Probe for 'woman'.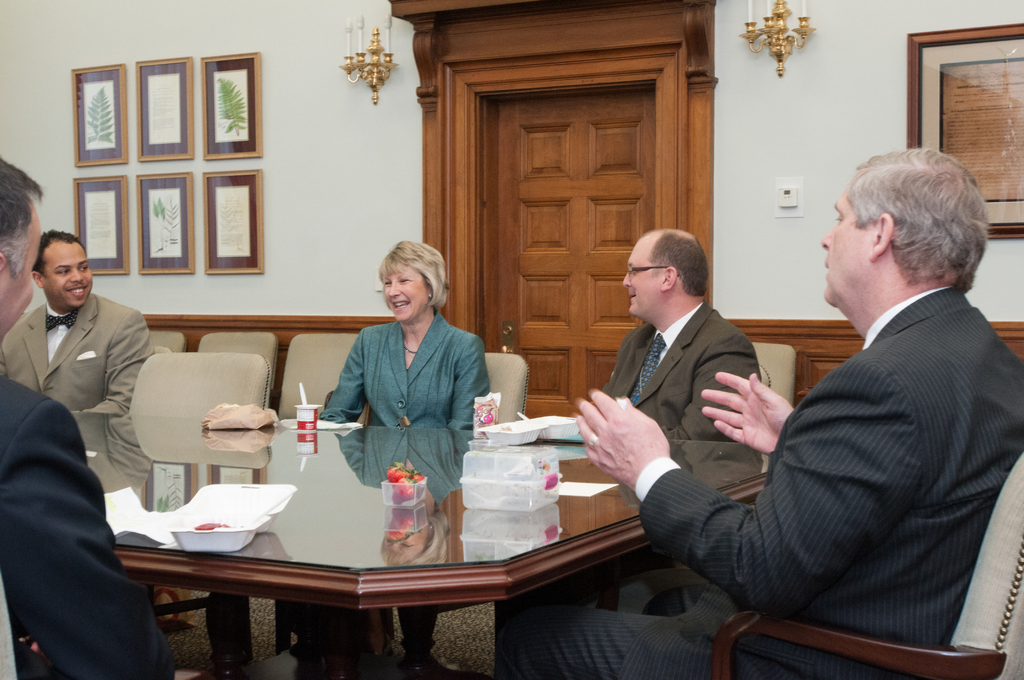
Probe result: {"left": 308, "top": 232, "right": 493, "bottom": 667}.
